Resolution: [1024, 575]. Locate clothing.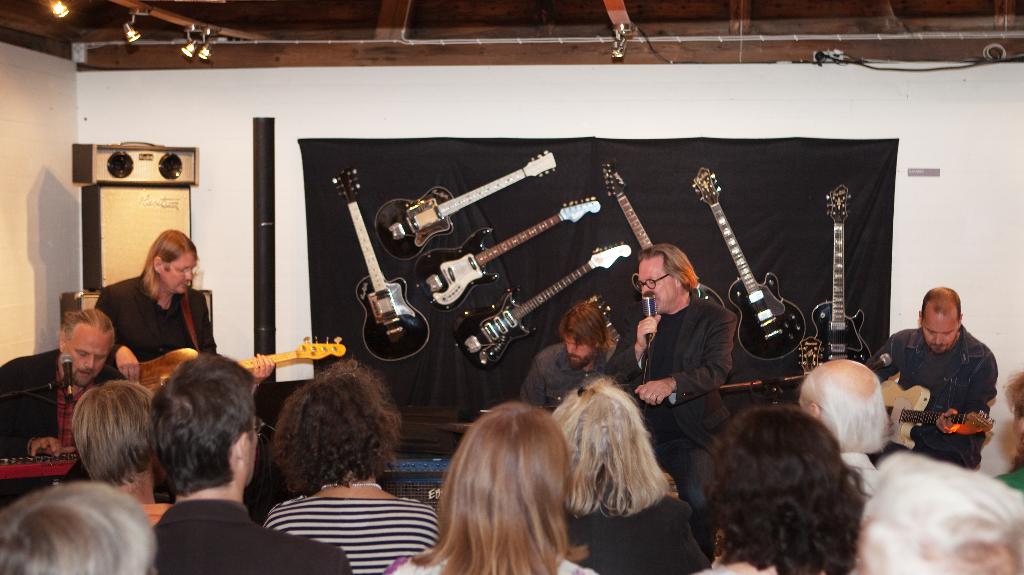
bbox=(830, 450, 877, 500).
